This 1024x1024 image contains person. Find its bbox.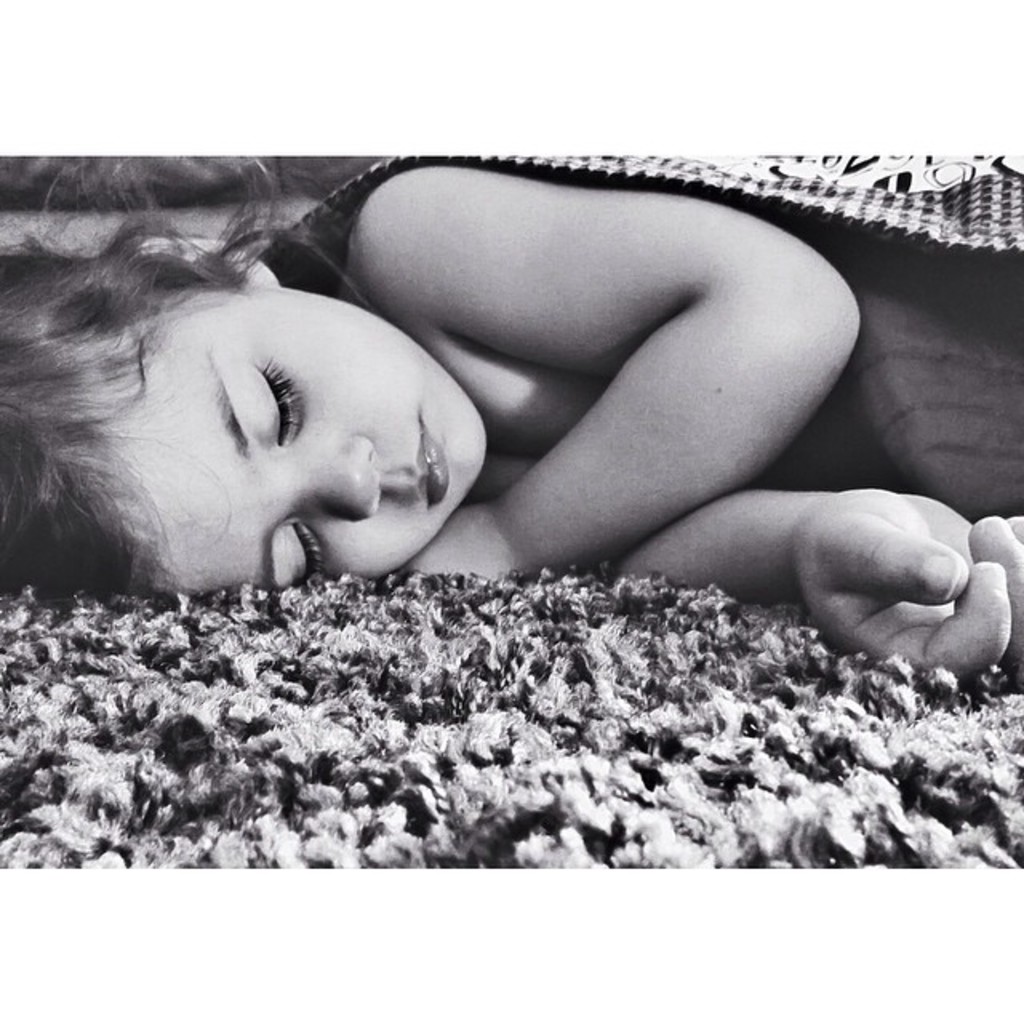
x1=0 y1=142 x2=1022 y2=678.
